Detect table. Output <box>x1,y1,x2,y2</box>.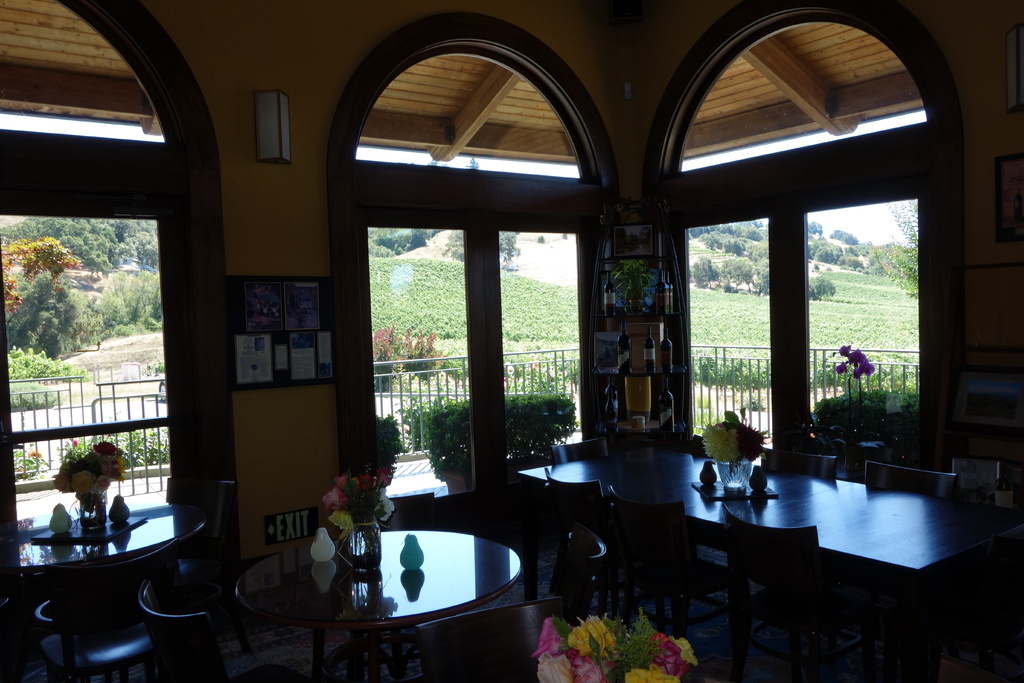
<box>6,498,214,682</box>.
